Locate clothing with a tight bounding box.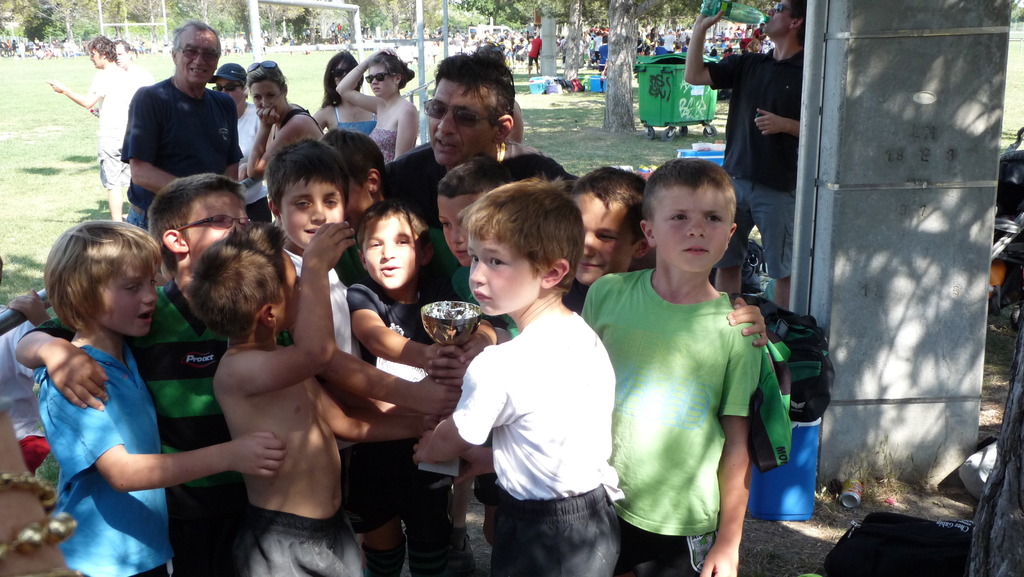
locate(329, 102, 379, 132).
